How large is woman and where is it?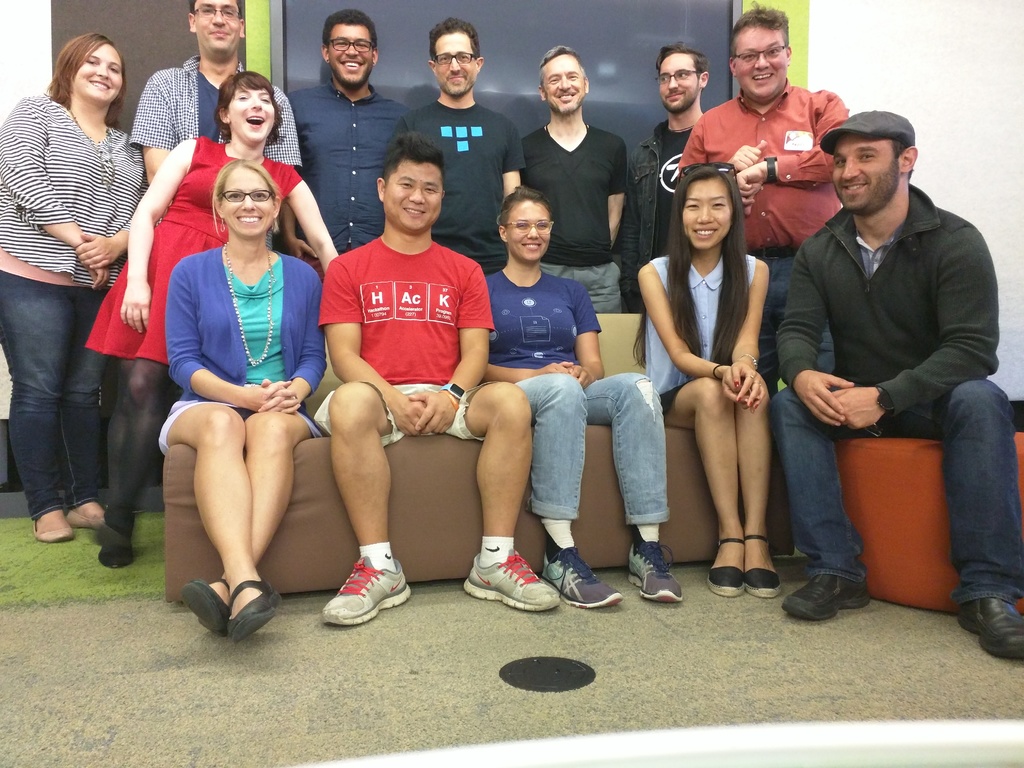
Bounding box: detection(0, 22, 150, 545).
